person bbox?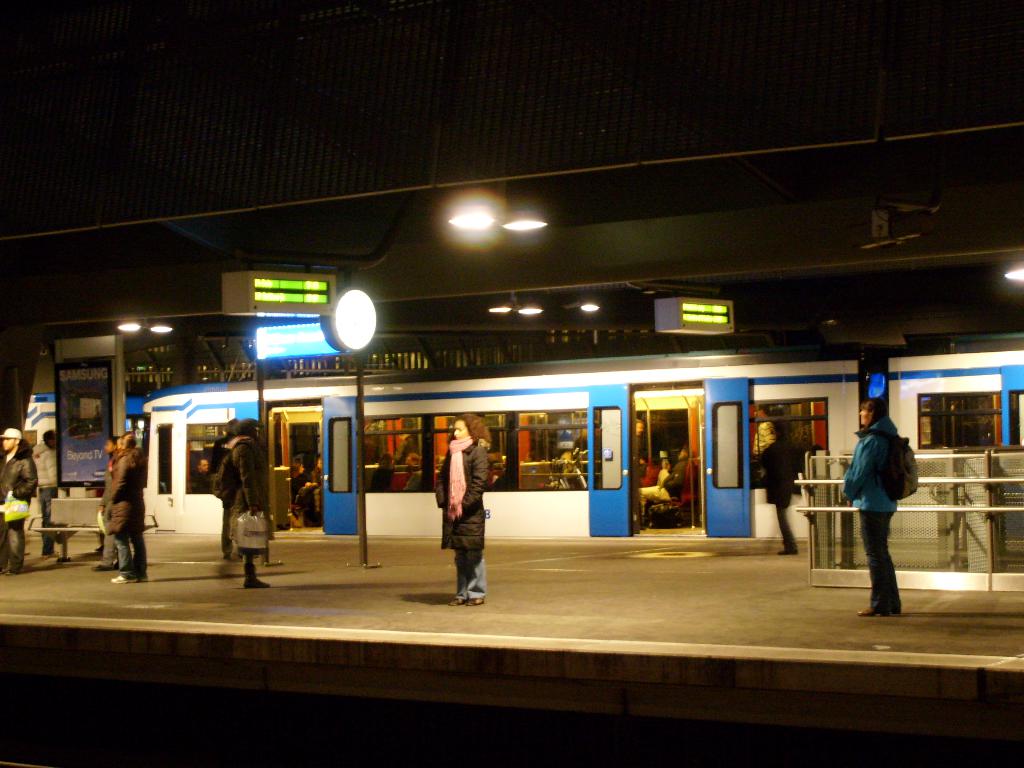
[631,443,691,529]
